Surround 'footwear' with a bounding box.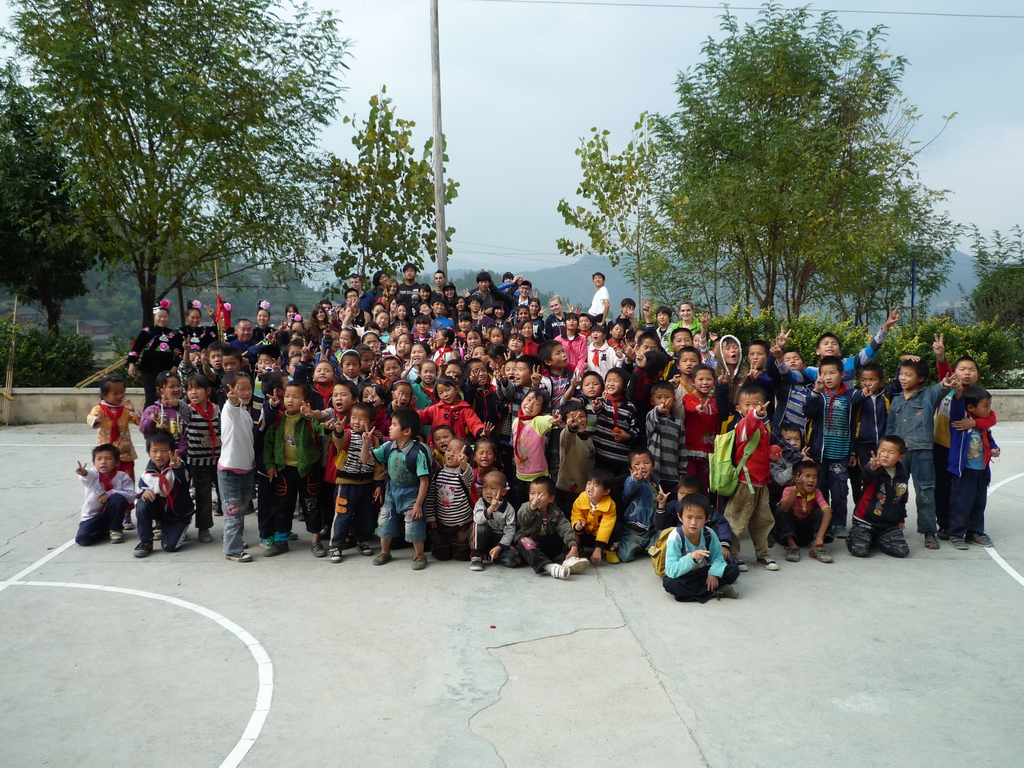
[left=106, top=527, right=123, bottom=547].
